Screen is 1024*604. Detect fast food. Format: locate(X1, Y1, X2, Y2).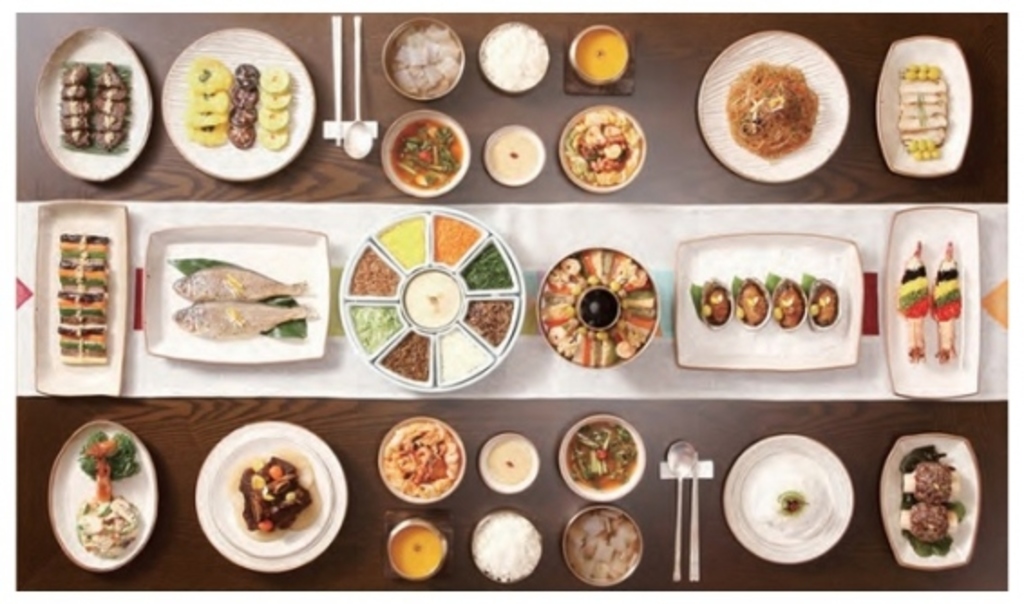
locate(346, 213, 517, 382).
